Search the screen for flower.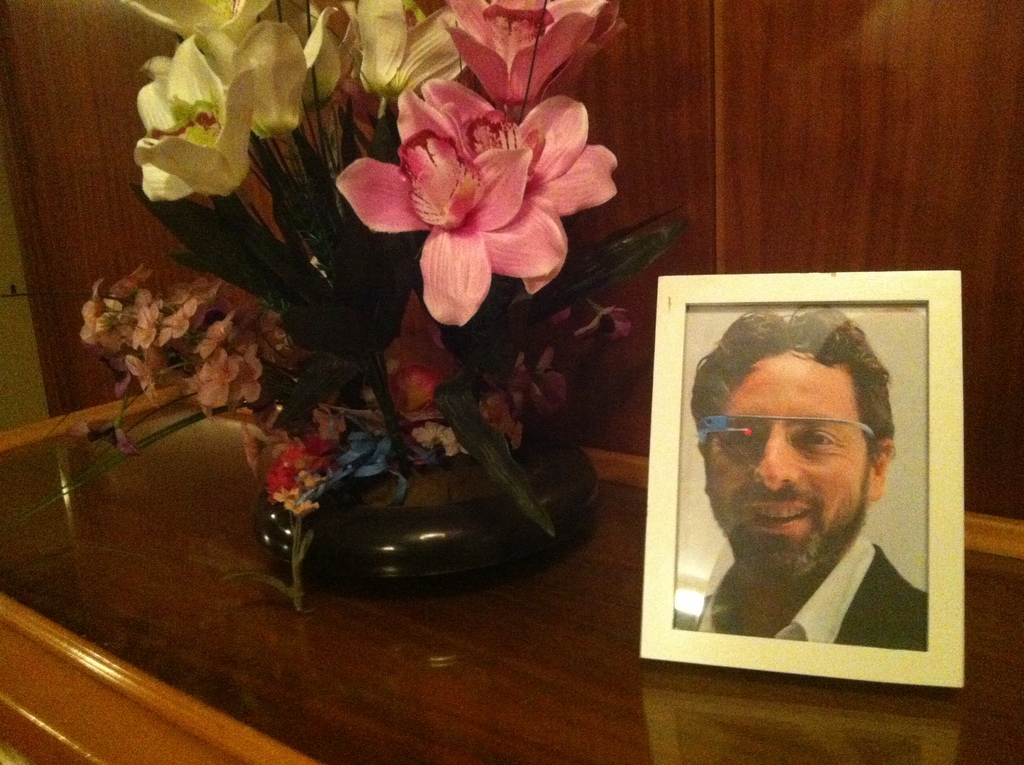
Found at bbox=(236, 340, 260, 396).
